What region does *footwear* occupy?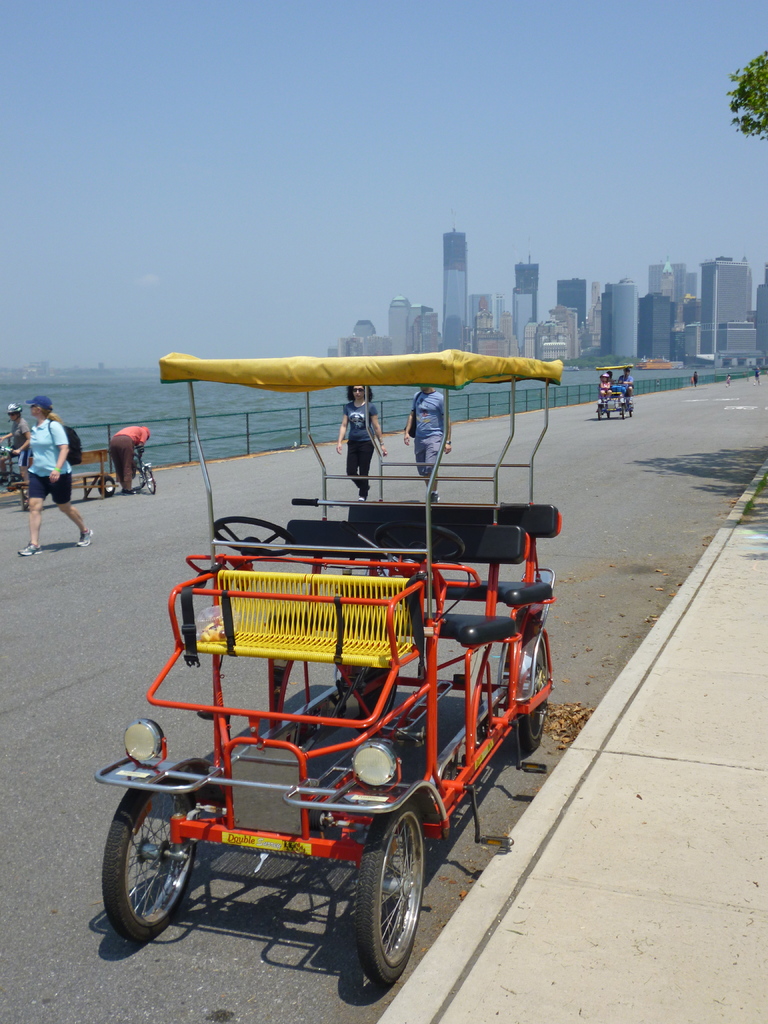
rect(74, 526, 95, 548).
